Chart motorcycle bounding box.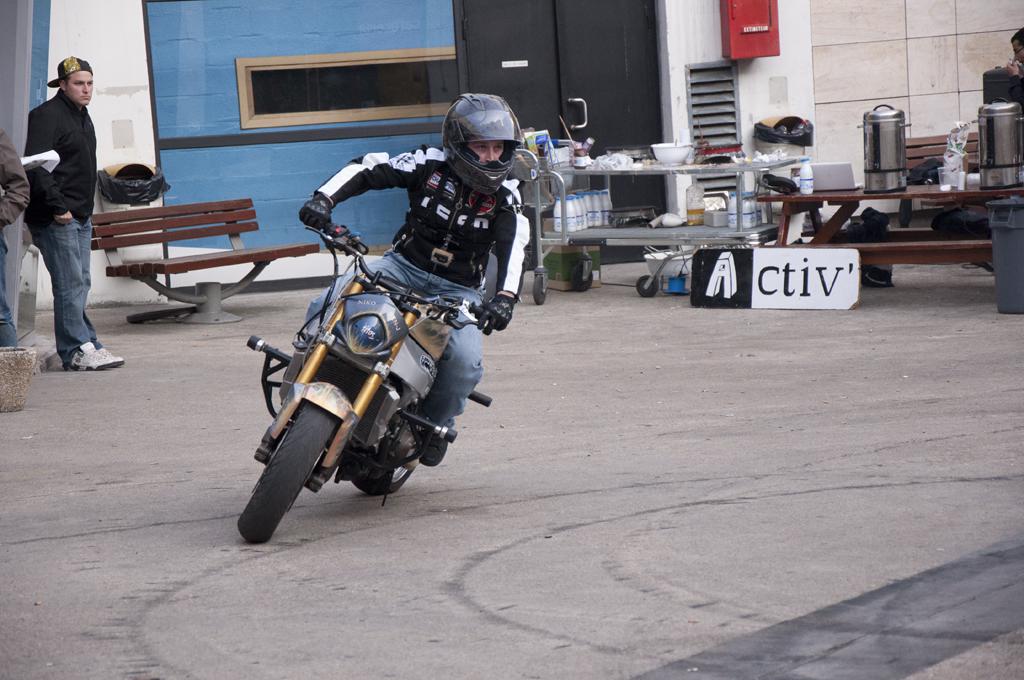
Charted: [228,204,529,535].
